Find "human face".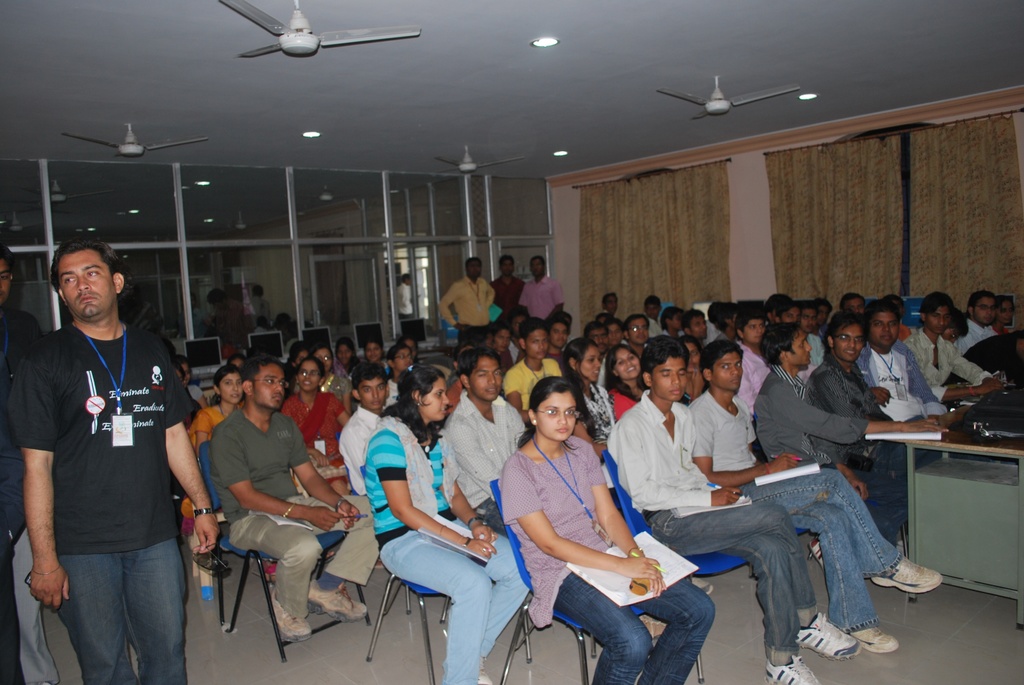
(976, 303, 996, 324).
